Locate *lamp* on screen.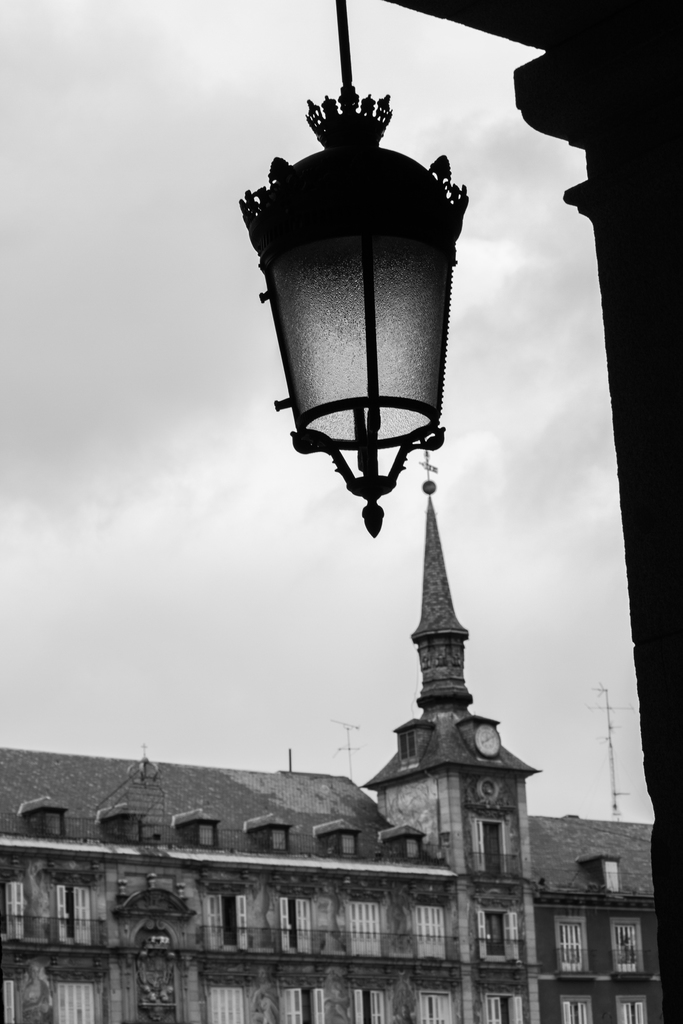
On screen at crop(246, 29, 482, 593).
